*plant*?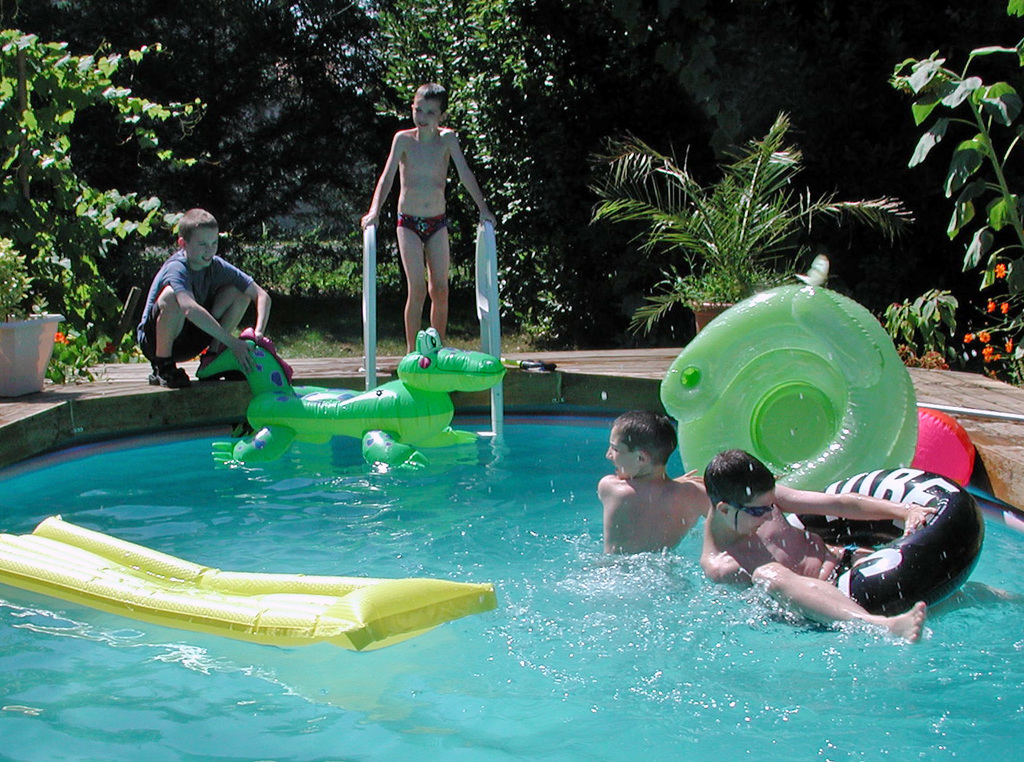
883, 284, 1023, 395
